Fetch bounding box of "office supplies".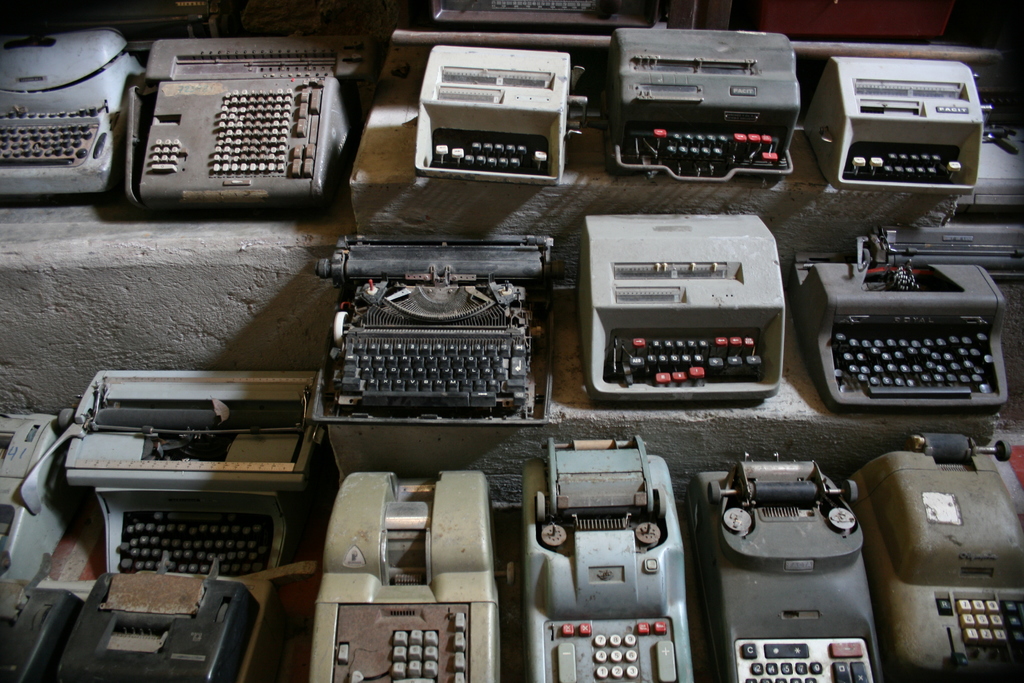
Bbox: {"x1": 314, "y1": 236, "x2": 552, "y2": 403}.
